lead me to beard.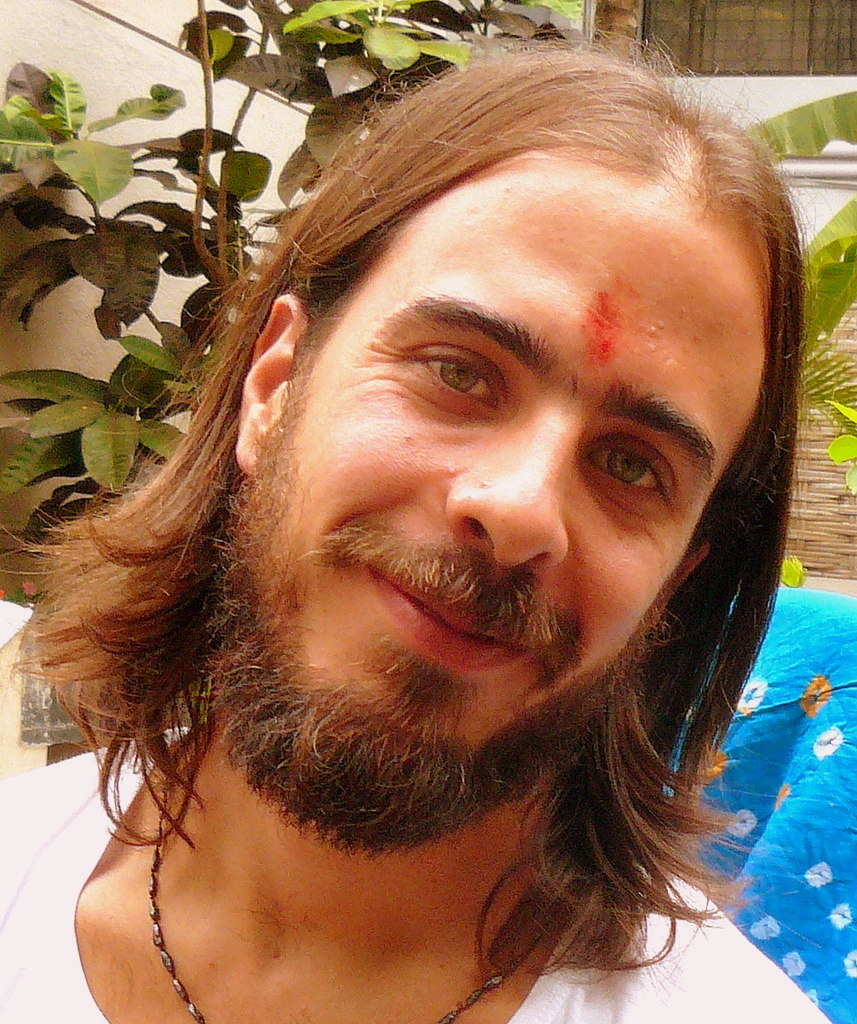
Lead to BBox(161, 393, 709, 886).
